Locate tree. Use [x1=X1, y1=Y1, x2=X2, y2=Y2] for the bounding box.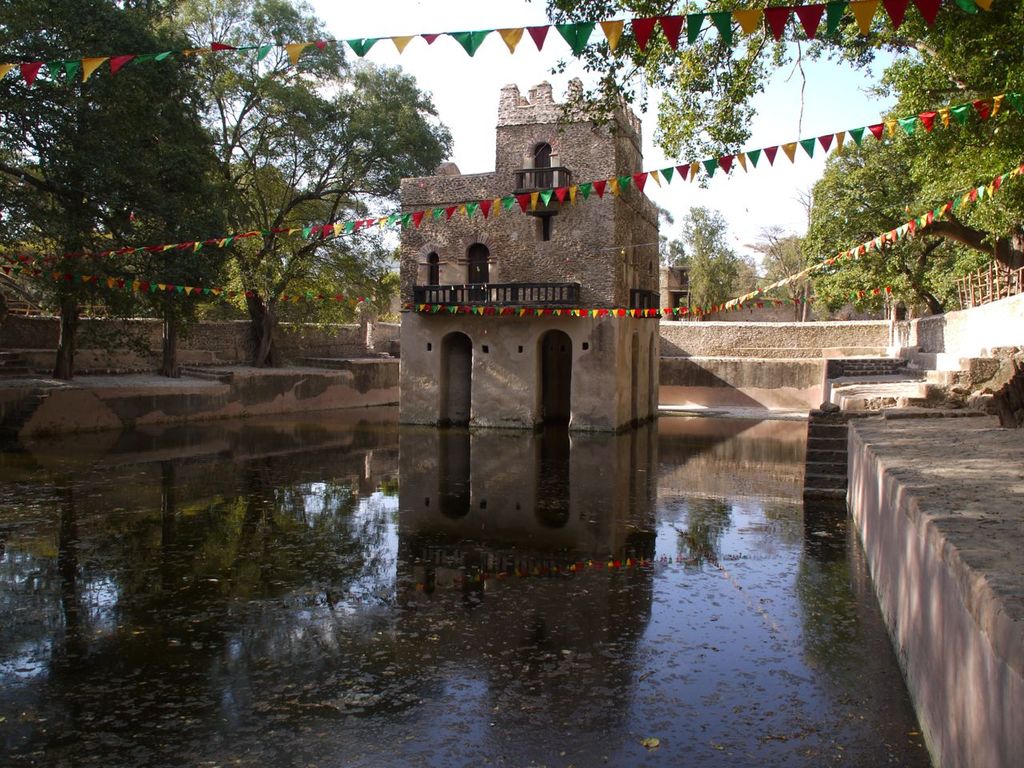
[x1=673, y1=234, x2=690, y2=265].
